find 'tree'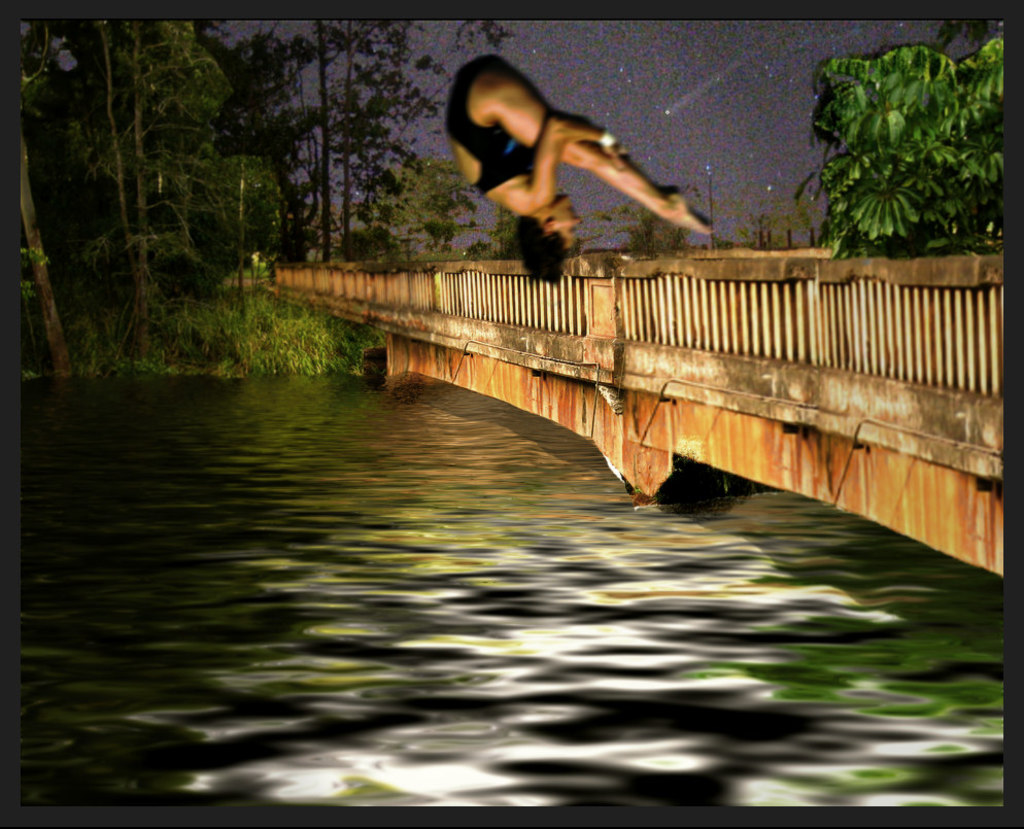
<bbox>936, 15, 1003, 55</bbox>
